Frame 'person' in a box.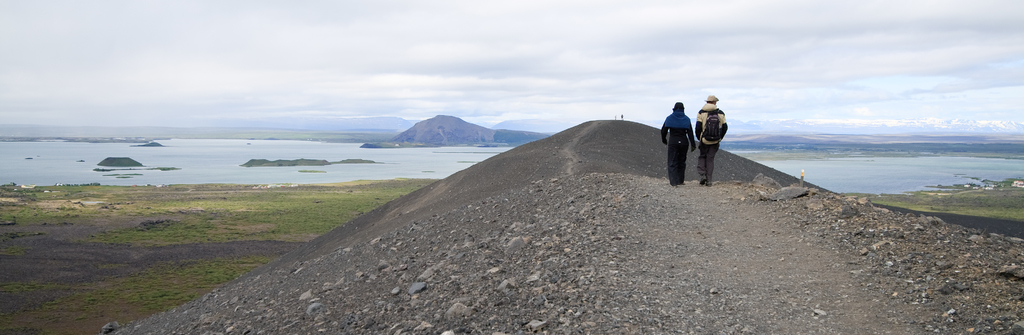
[699, 91, 728, 183].
